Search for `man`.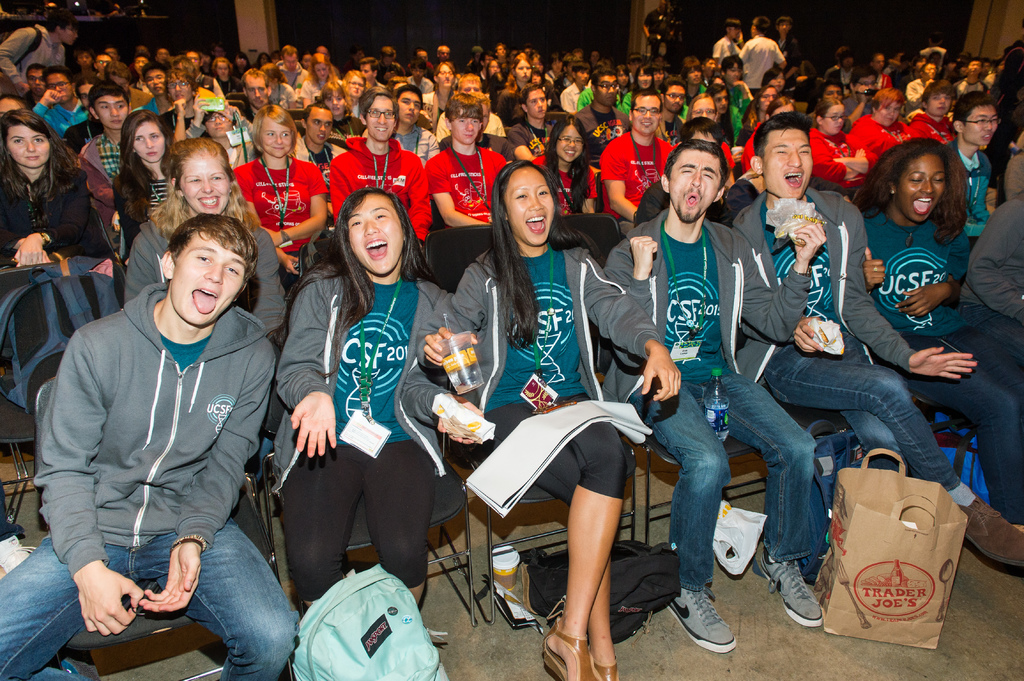
Found at (left=0, top=210, right=298, bottom=680).
